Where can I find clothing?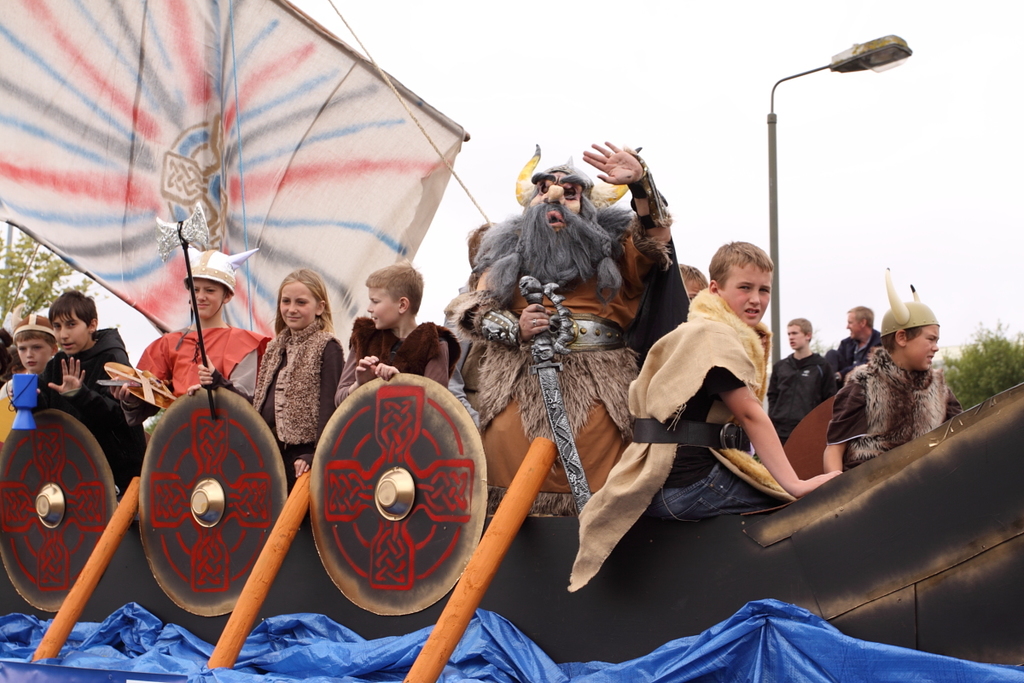
You can find it at l=117, t=323, r=271, b=434.
